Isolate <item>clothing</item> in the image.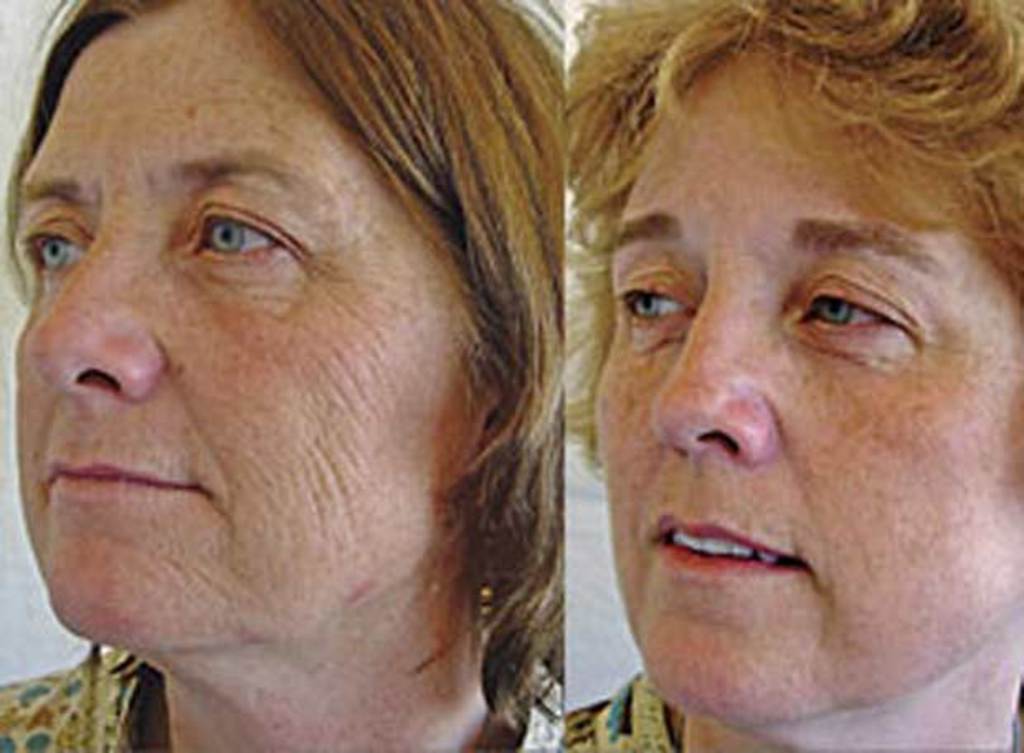
Isolated region: region(0, 624, 178, 751).
